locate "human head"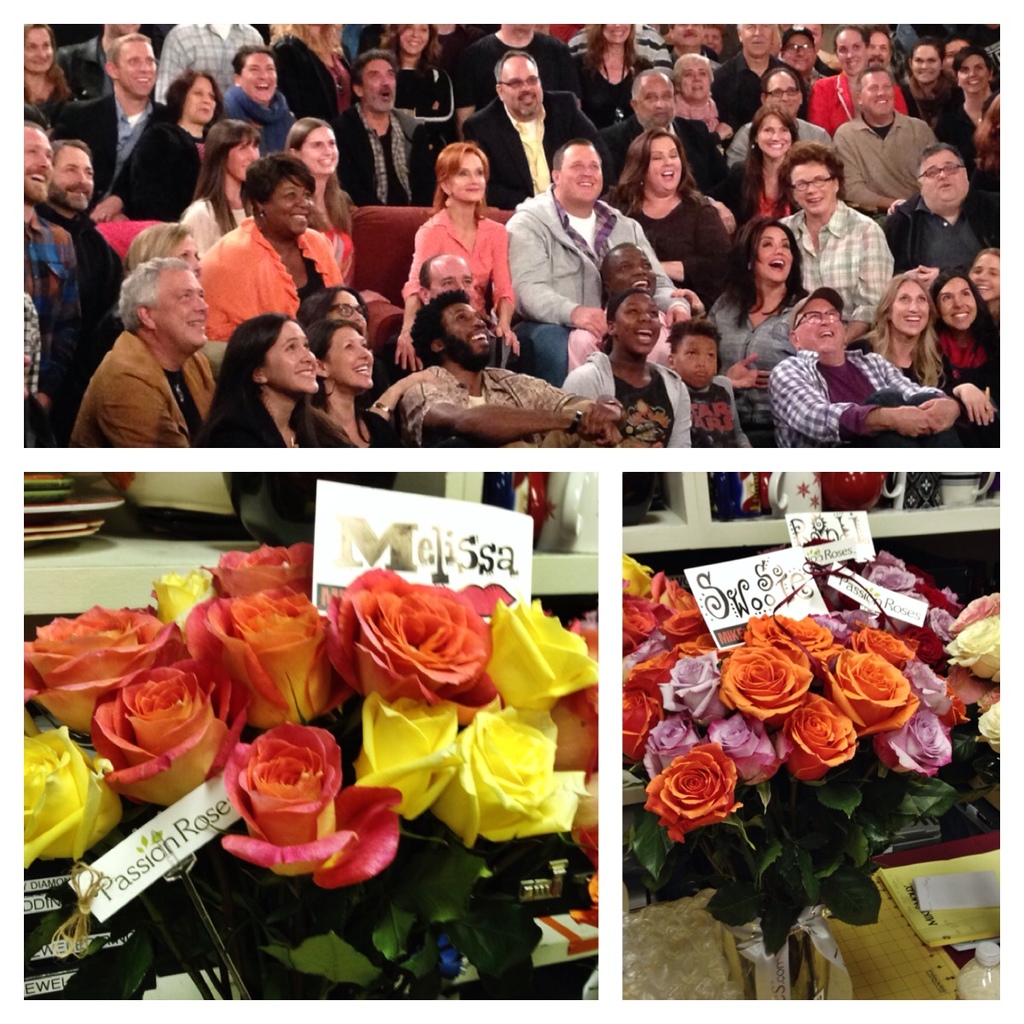
box(752, 111, 796, 160)
